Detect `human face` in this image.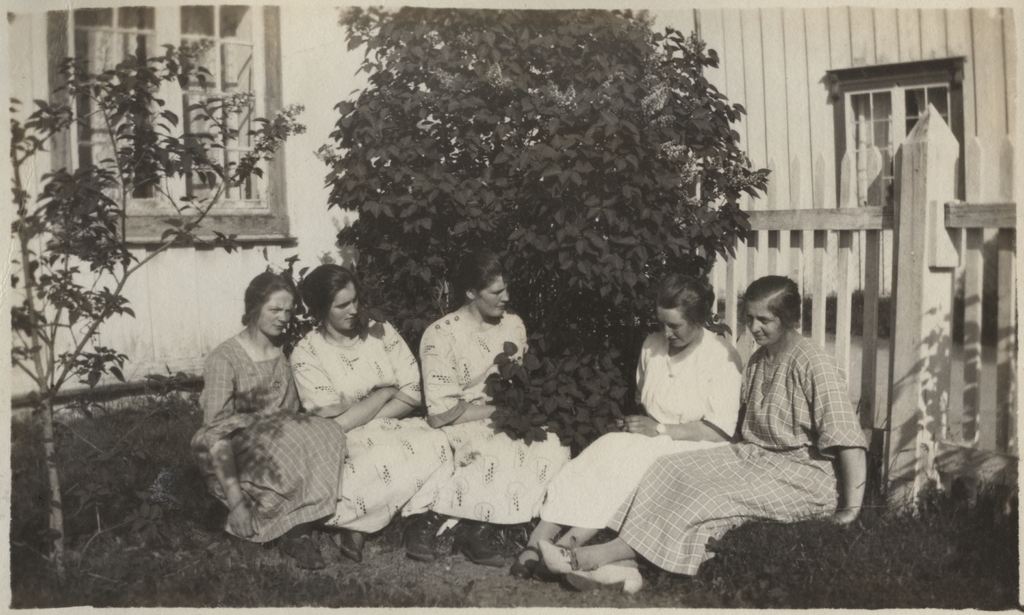
Detection: (333, 278, 356, 328).
